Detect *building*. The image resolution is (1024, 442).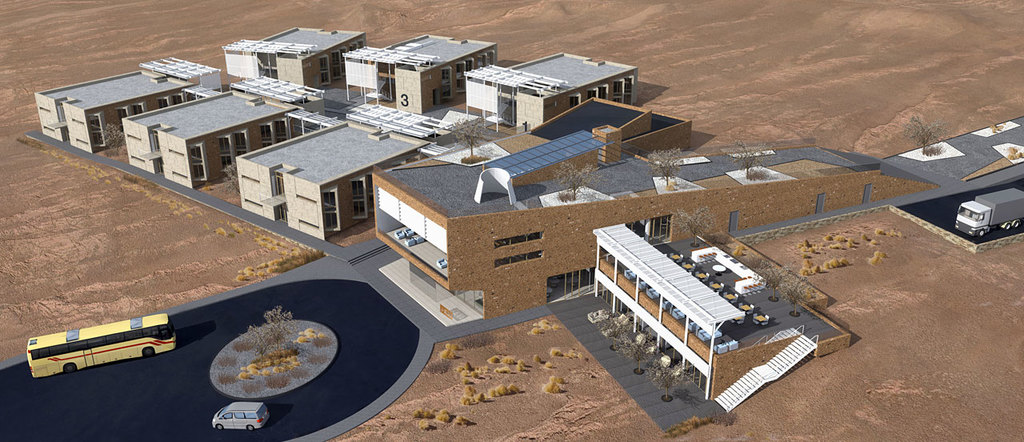
detection(453, 46, 645, 127).
